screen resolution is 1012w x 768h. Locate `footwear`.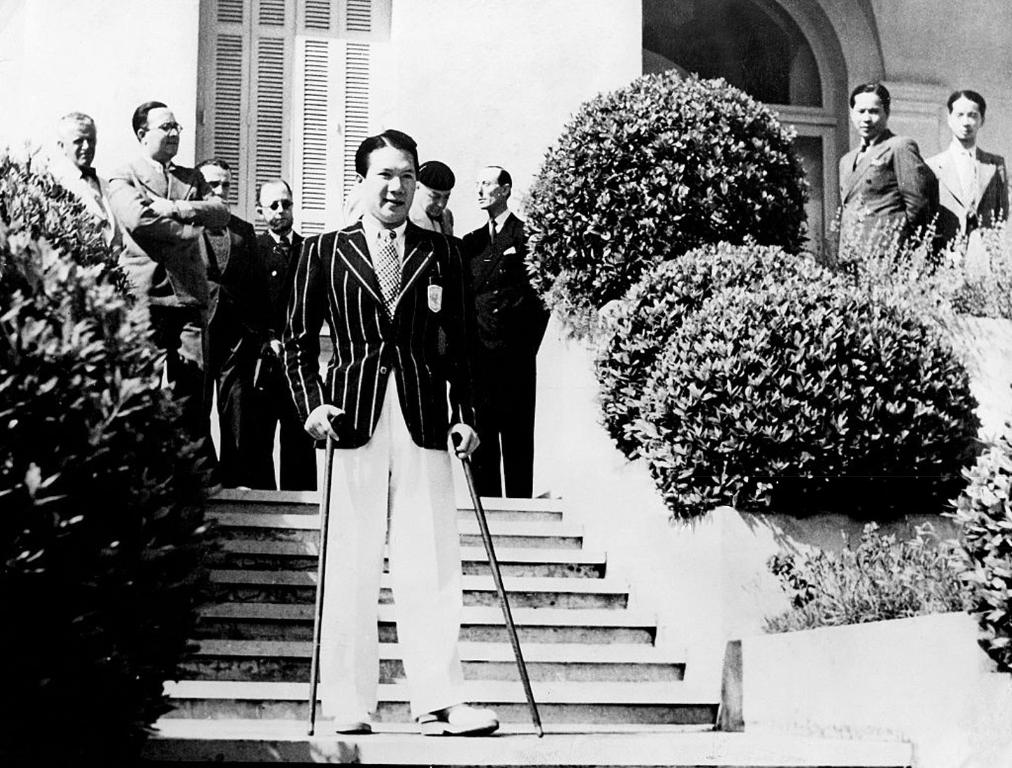
(418, 700, 500, 736).
